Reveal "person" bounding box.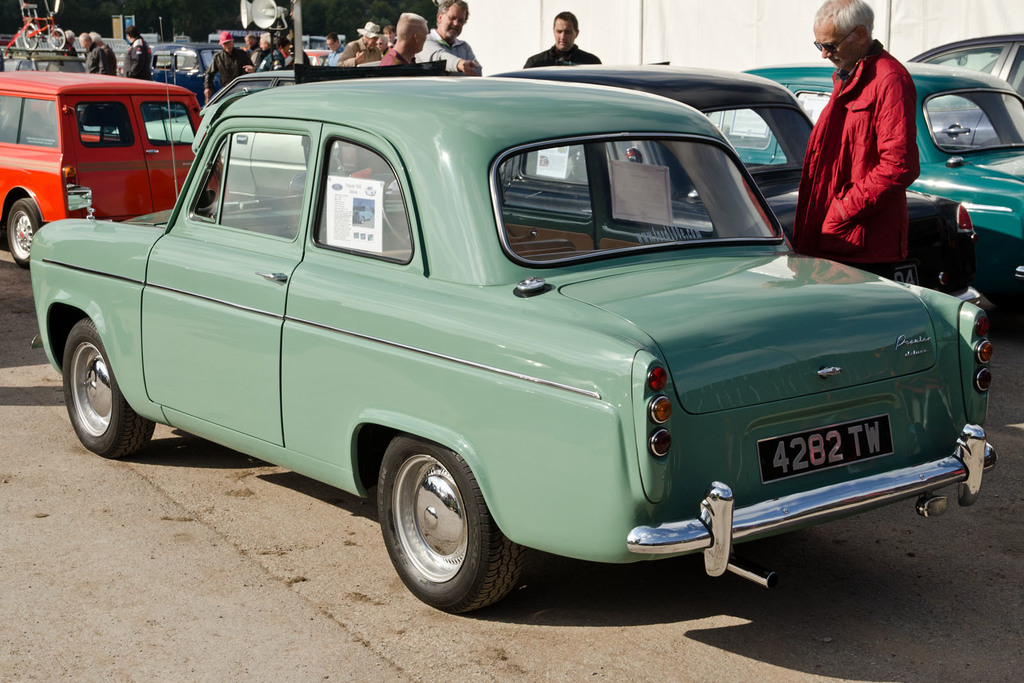
Revealed: pyautogui.locateOnScreen(521, 12, 602, 67).
